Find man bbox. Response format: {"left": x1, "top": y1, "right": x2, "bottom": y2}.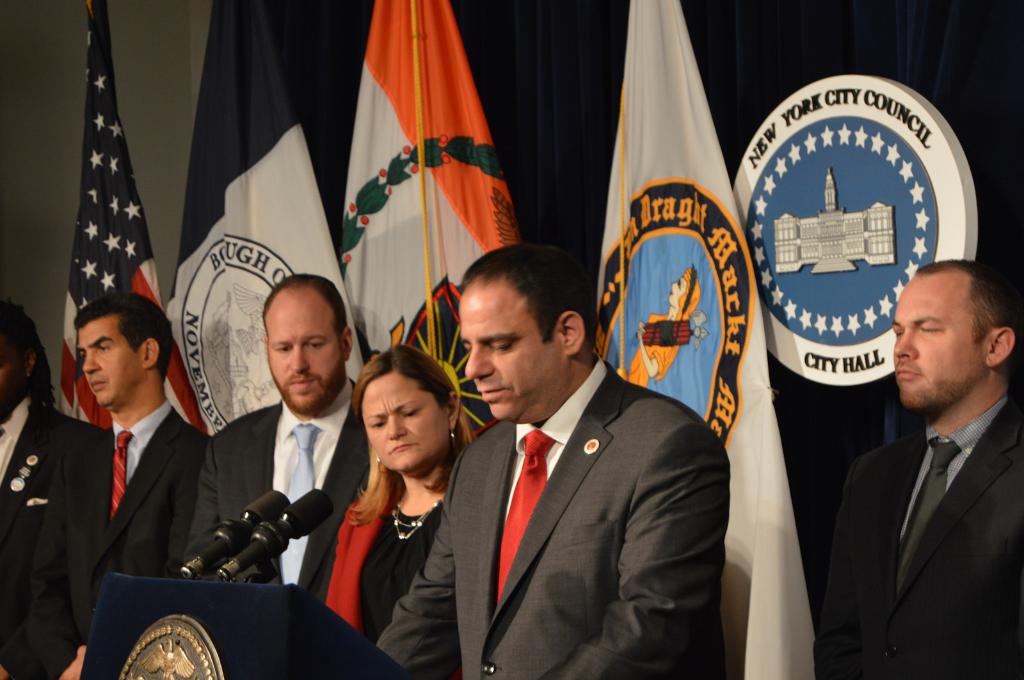
{"left": 186, "top": 270, "right": 363, "bottom": 601}.
